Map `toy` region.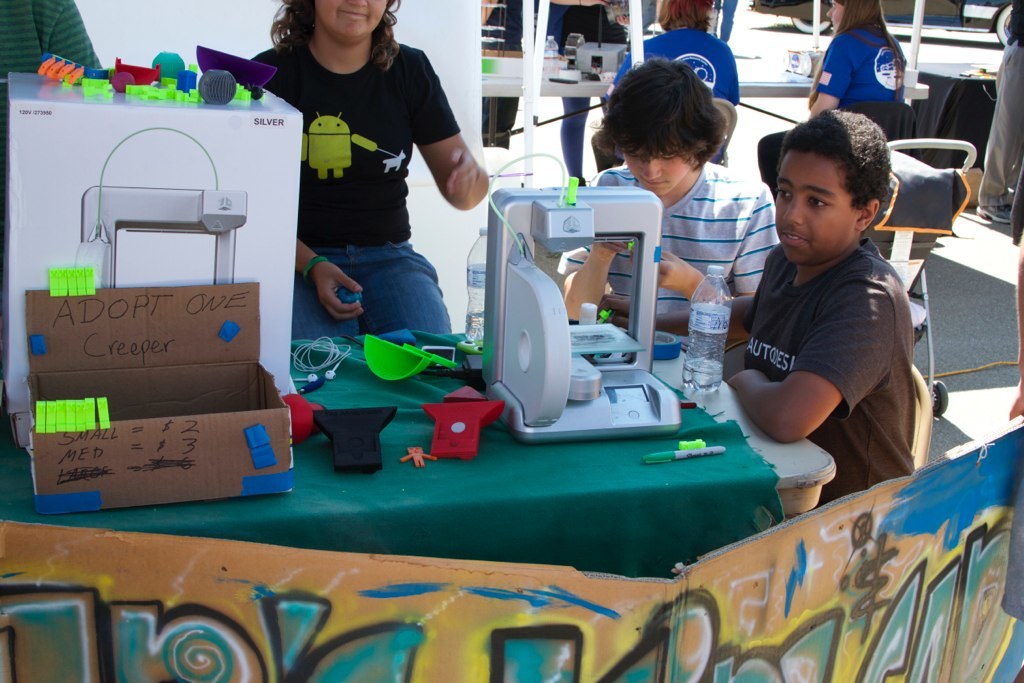
Mapped to detection(282, 397, 323, 443).
